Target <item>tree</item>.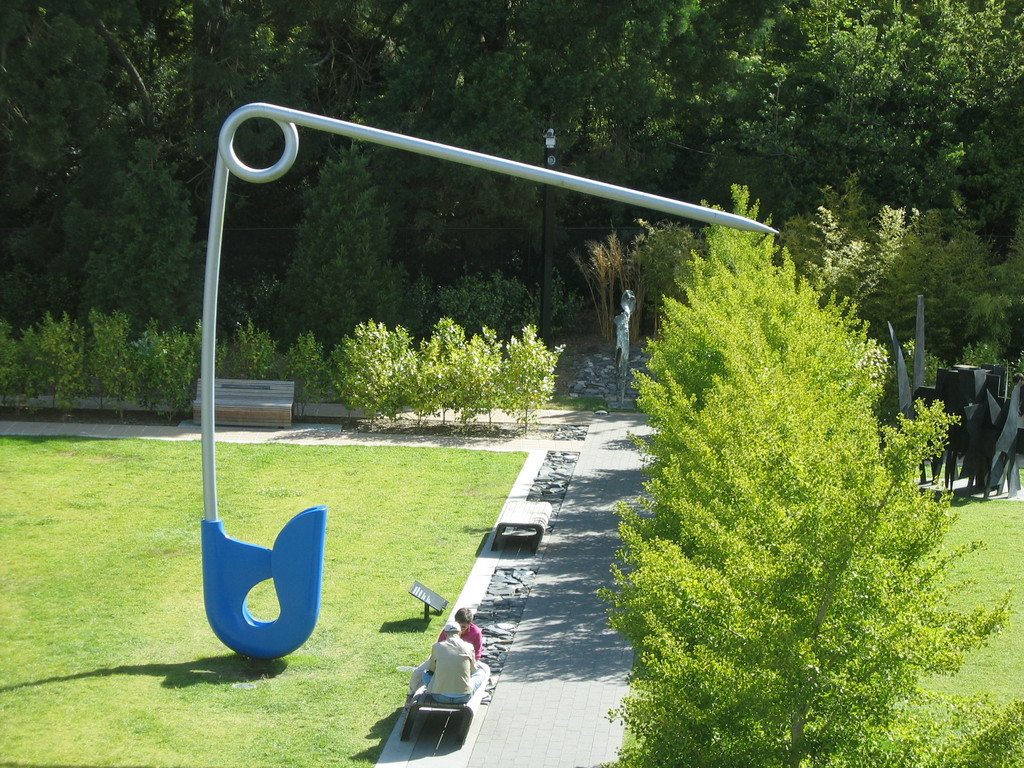
Target region: 182/0/323/323.
